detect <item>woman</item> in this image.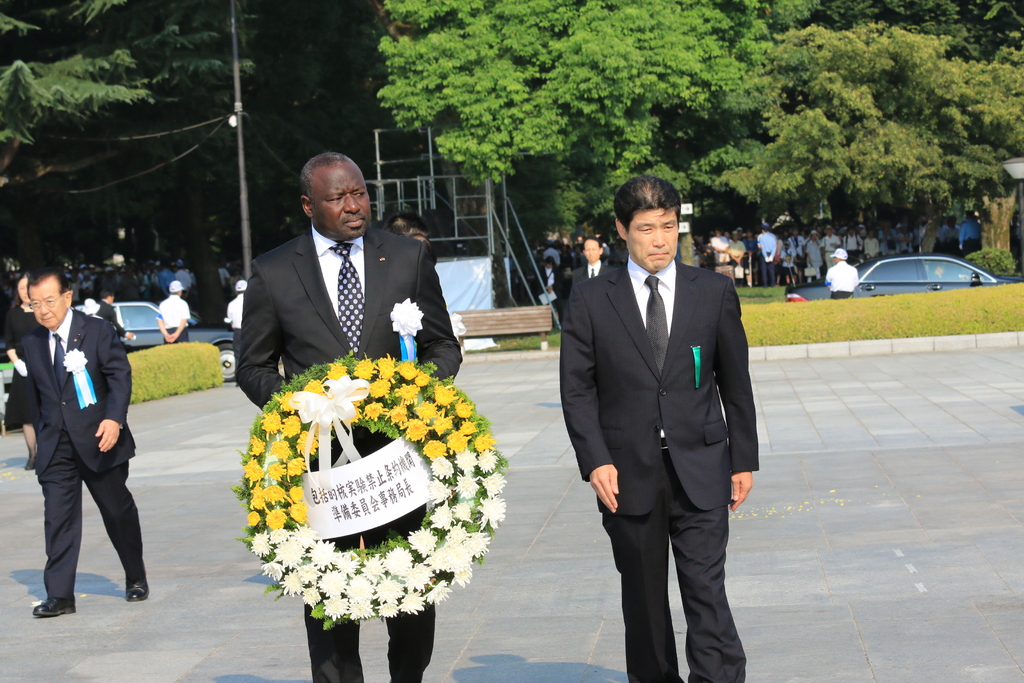
Detection: [left=1, top=268, right=31, bottom=466].
